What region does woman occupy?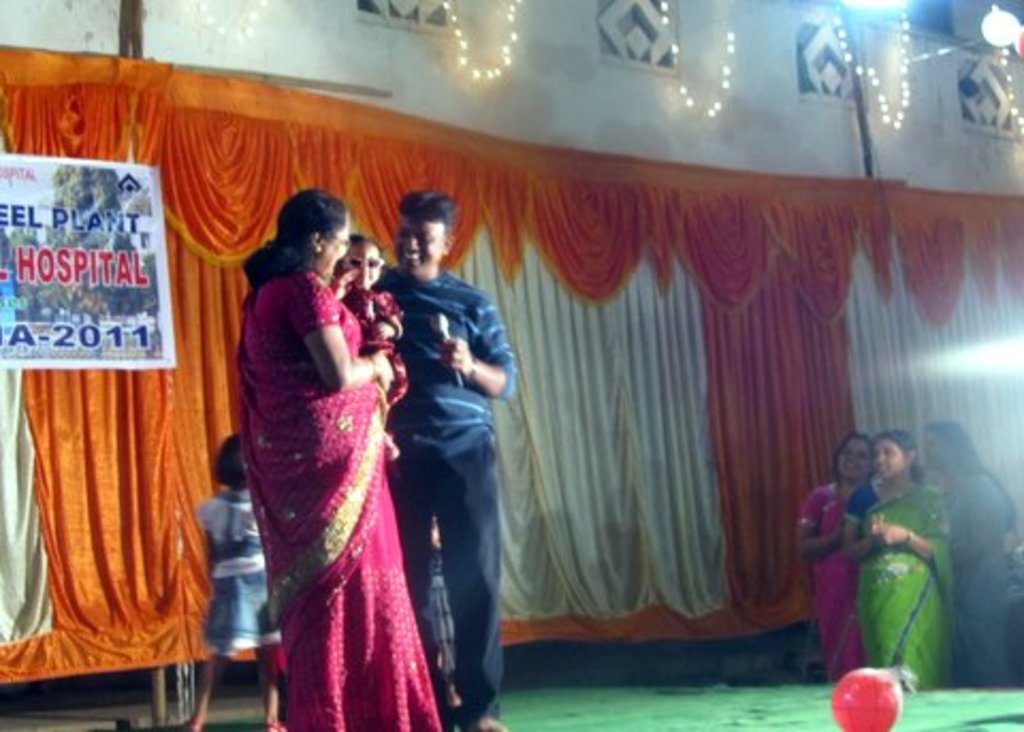
<region>791, 429, 870, 679</region>.
